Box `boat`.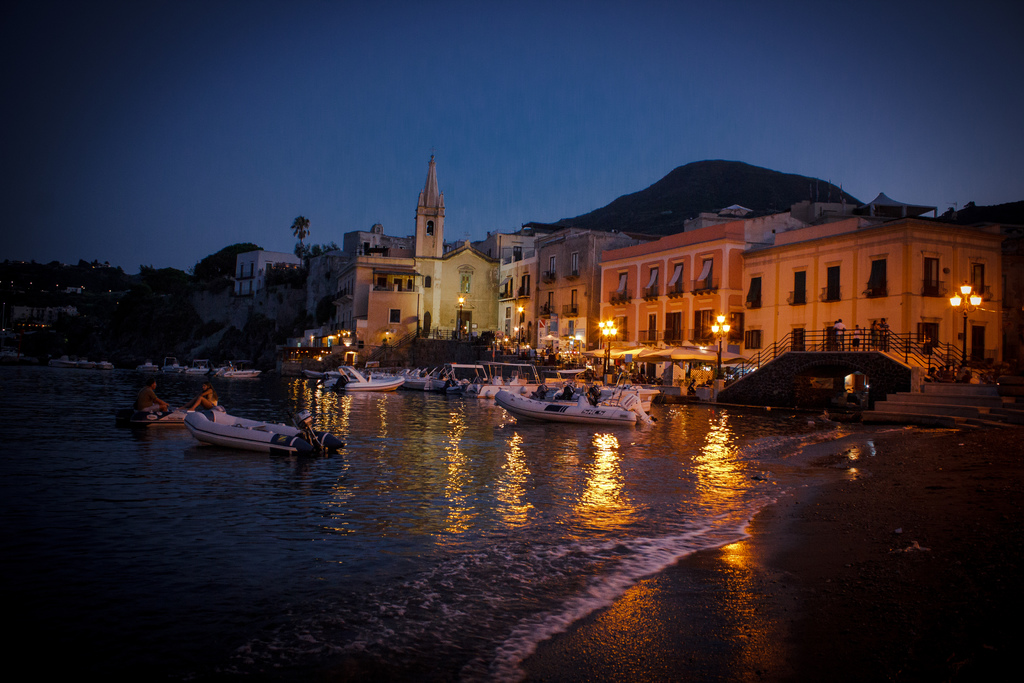
(x1=405, y1=352, x2=485, y2=399).
